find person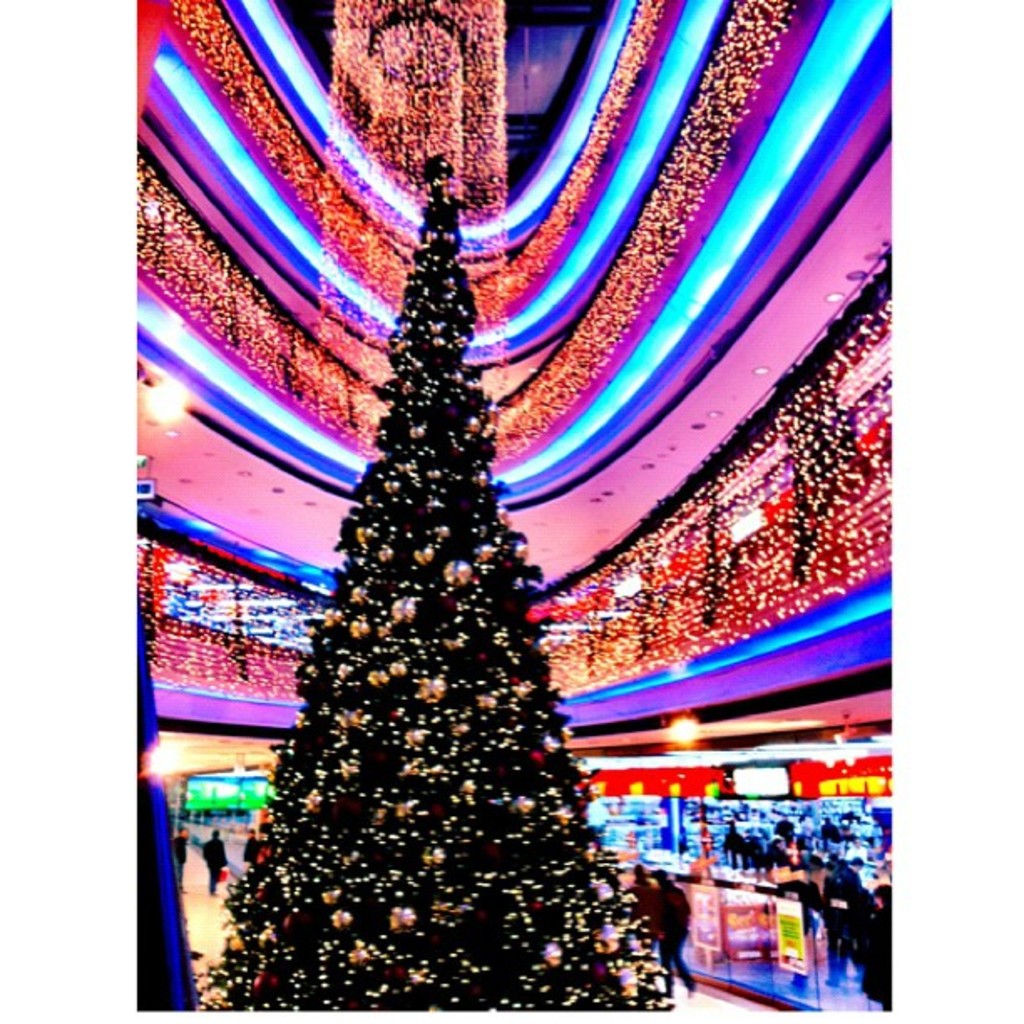
rect(202, 830, 224, 895)
